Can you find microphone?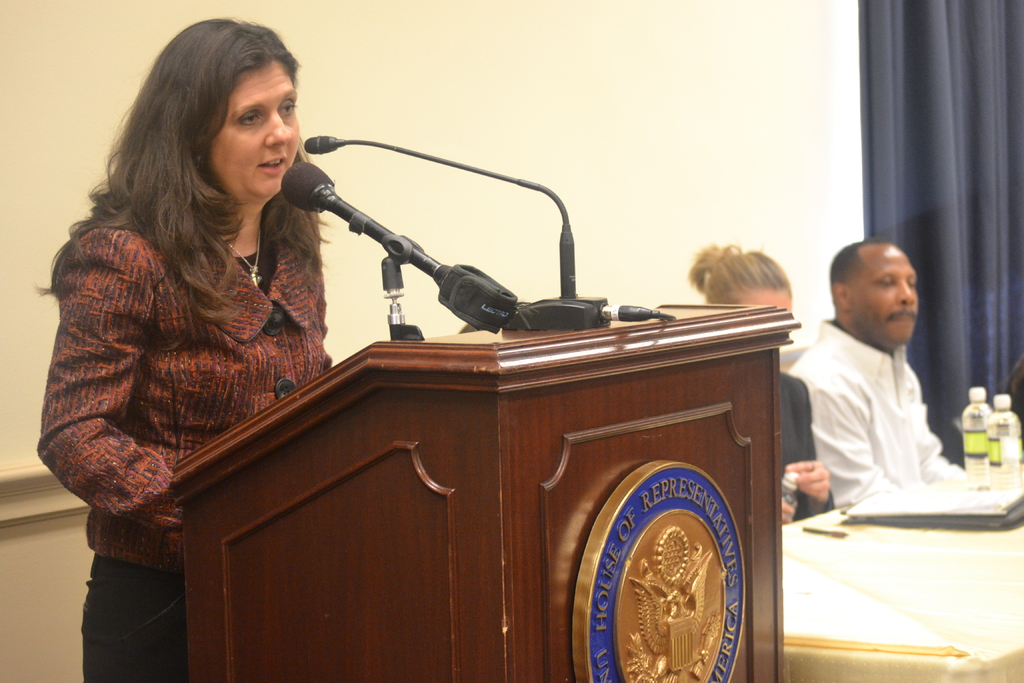
Yes, bounding box: box(302, 135, 577, 299).
